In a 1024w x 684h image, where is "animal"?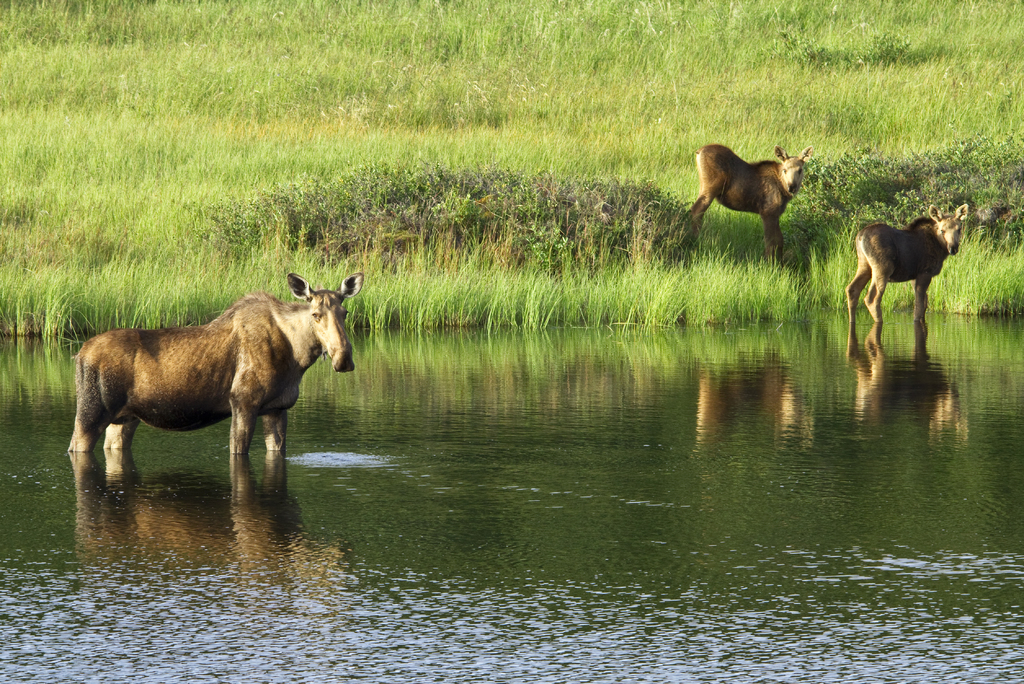
pyautogui.locateOnScreen(844, 204, 967, 326).
